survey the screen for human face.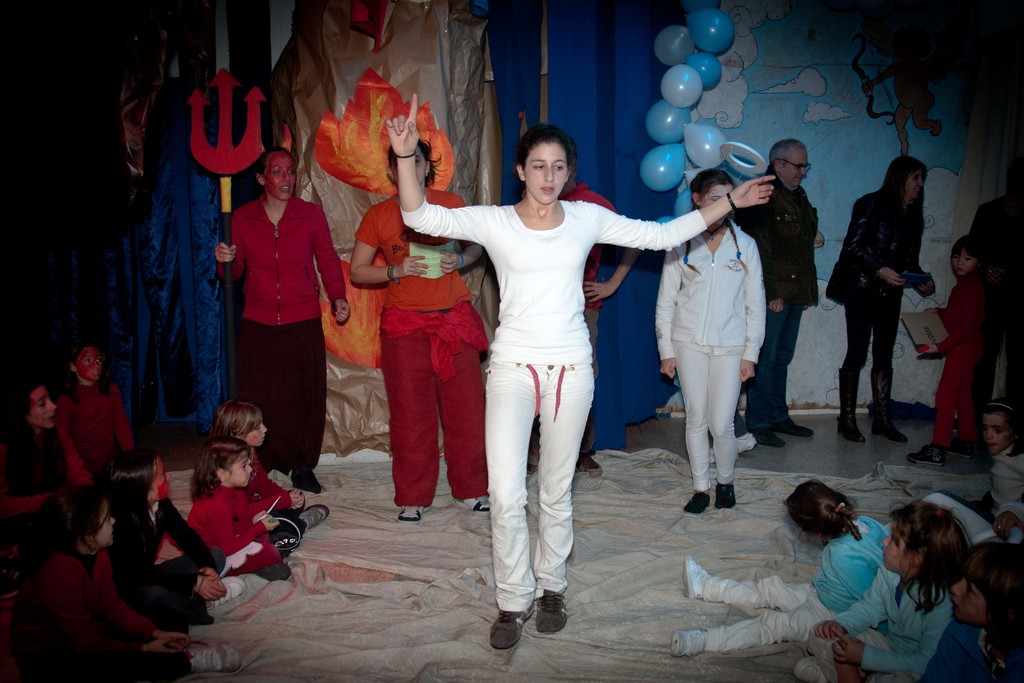
Survey found: region(216, 438, 255, 485).
